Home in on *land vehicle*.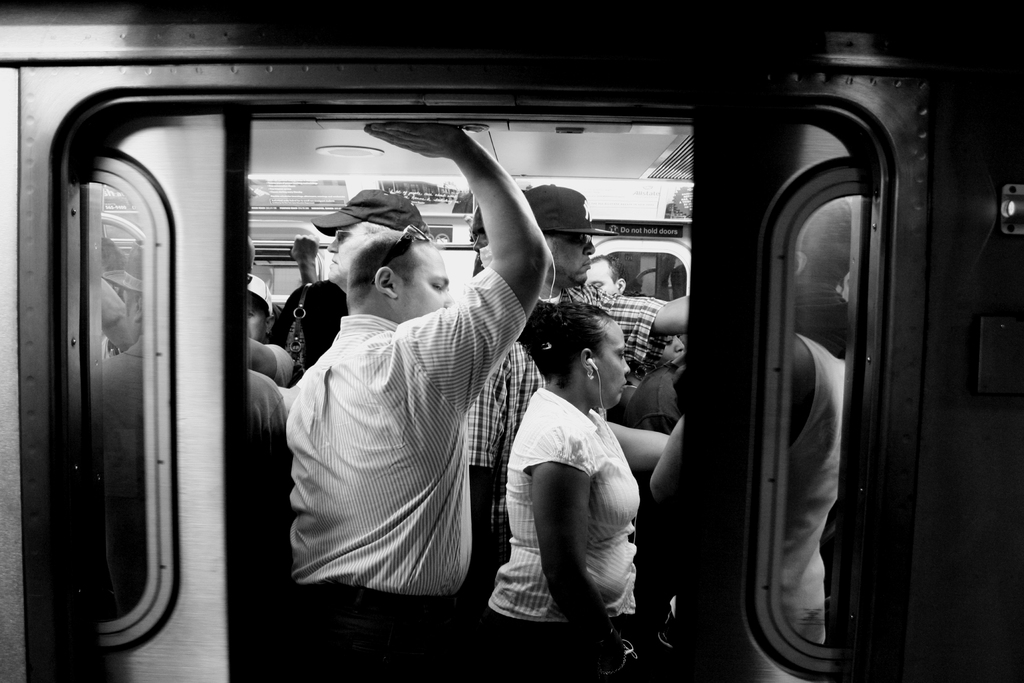
Homed in at (x1=0, y1=0, x2=1023, y2=682).
